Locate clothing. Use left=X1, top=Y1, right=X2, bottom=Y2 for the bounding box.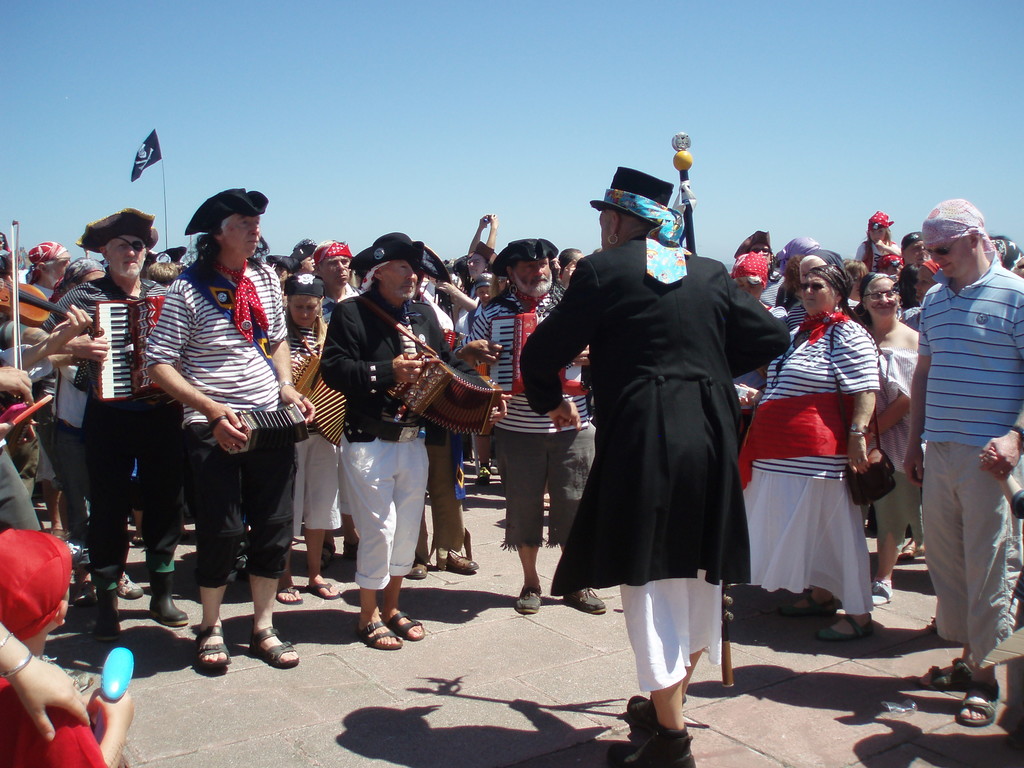
left=539, top=188, right=787, bottom=645.
